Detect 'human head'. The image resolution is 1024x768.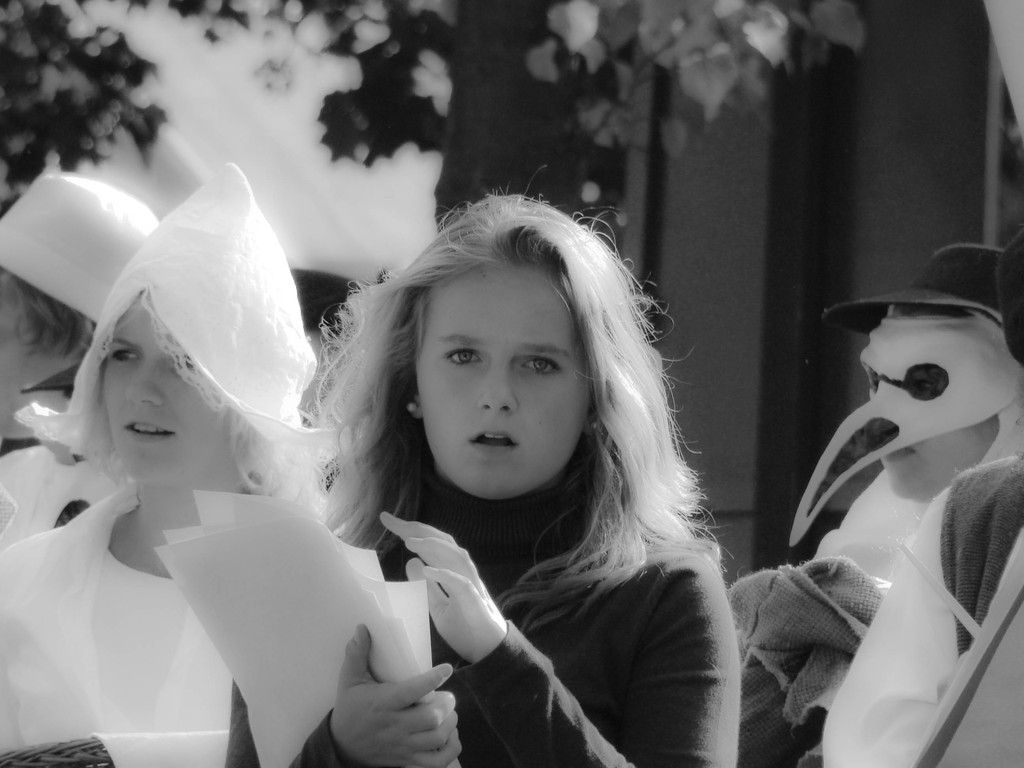
0, 175, 146, 442.
